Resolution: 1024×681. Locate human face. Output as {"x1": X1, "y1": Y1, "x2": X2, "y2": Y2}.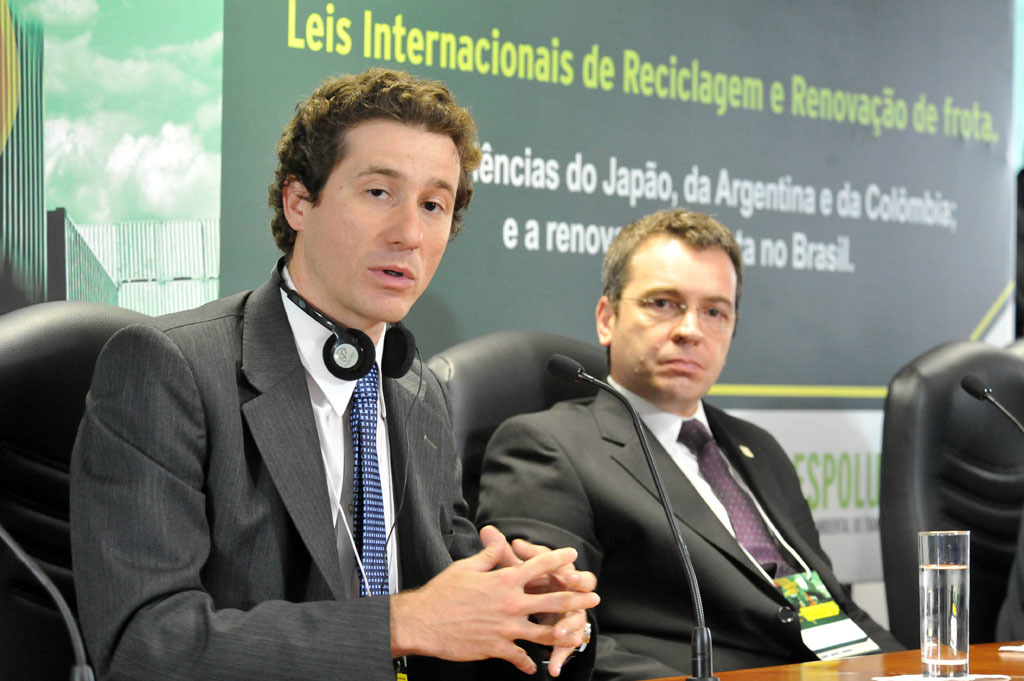
{"x1": 610, "y1": 226, "x2": 740, "y2": 398}.
